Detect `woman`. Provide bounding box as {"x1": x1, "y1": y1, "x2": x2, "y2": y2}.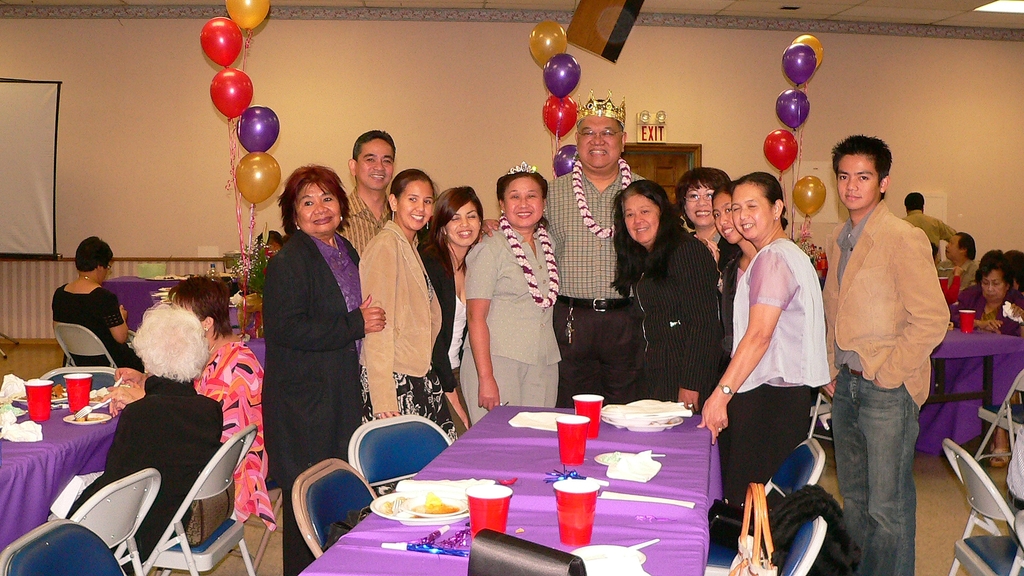
{"x1": 958, "y1": 248, "x2": 1023, "y2": 328}.
